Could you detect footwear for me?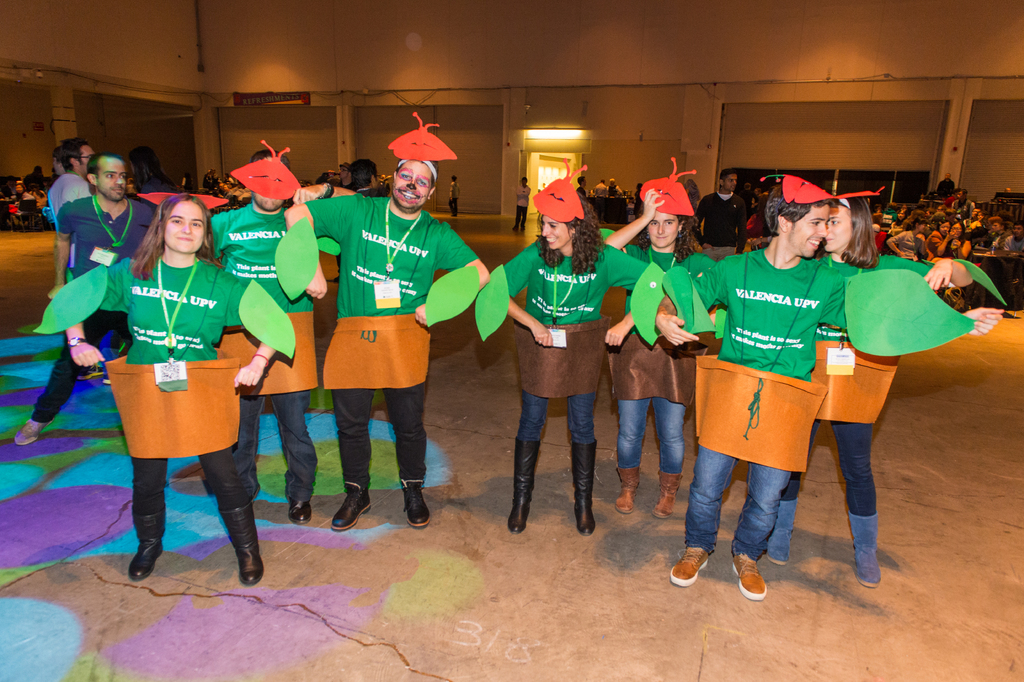
Detection result: {"left": 672, "top": 550, "right": 709, "bottom": 588}.
